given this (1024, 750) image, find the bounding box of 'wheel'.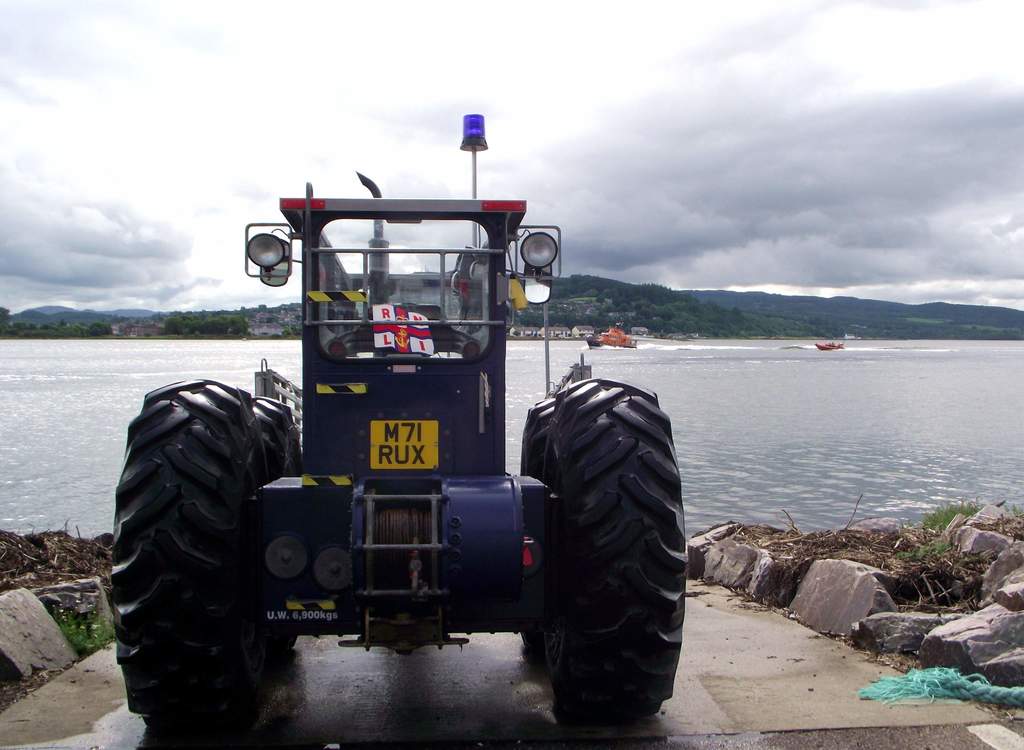
[left=112, top=369, right=268, bottom=738].
